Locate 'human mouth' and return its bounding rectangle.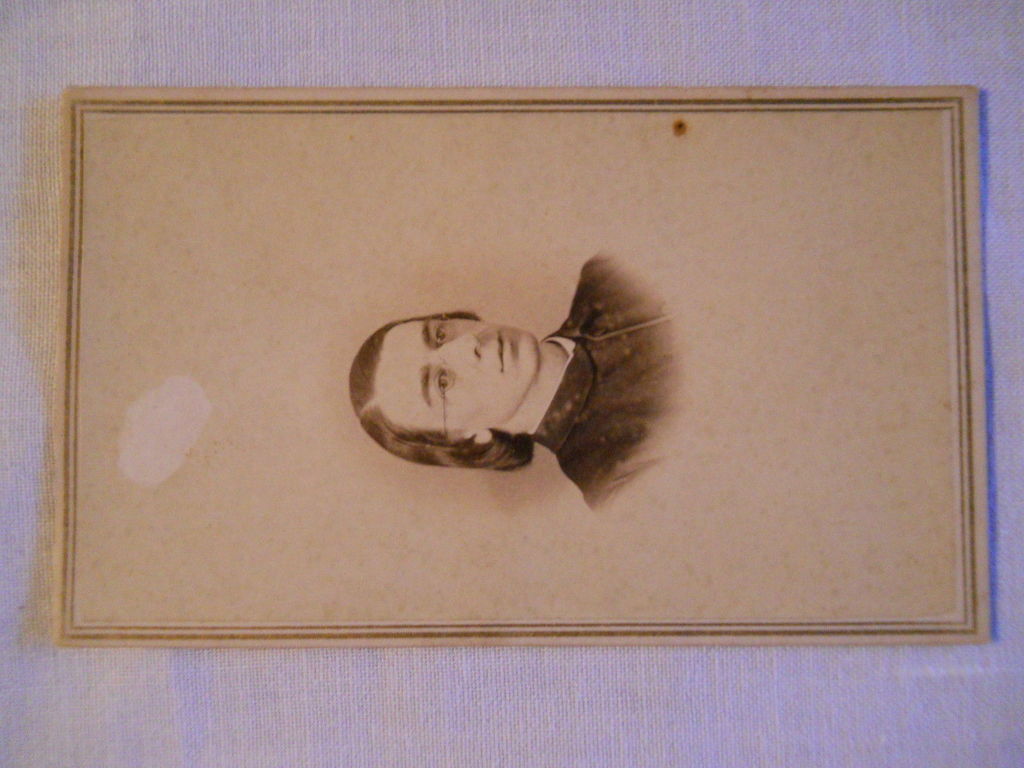
x1=496 y1=332 x2=507 y2=371.
